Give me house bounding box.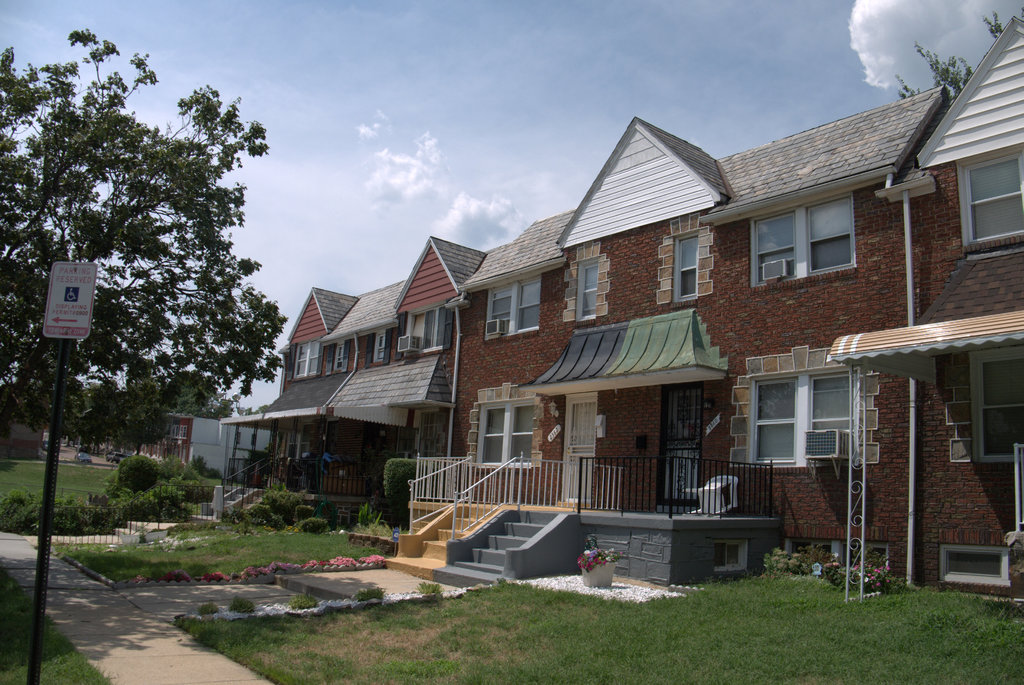
box=[428, 230, 555, 495].
